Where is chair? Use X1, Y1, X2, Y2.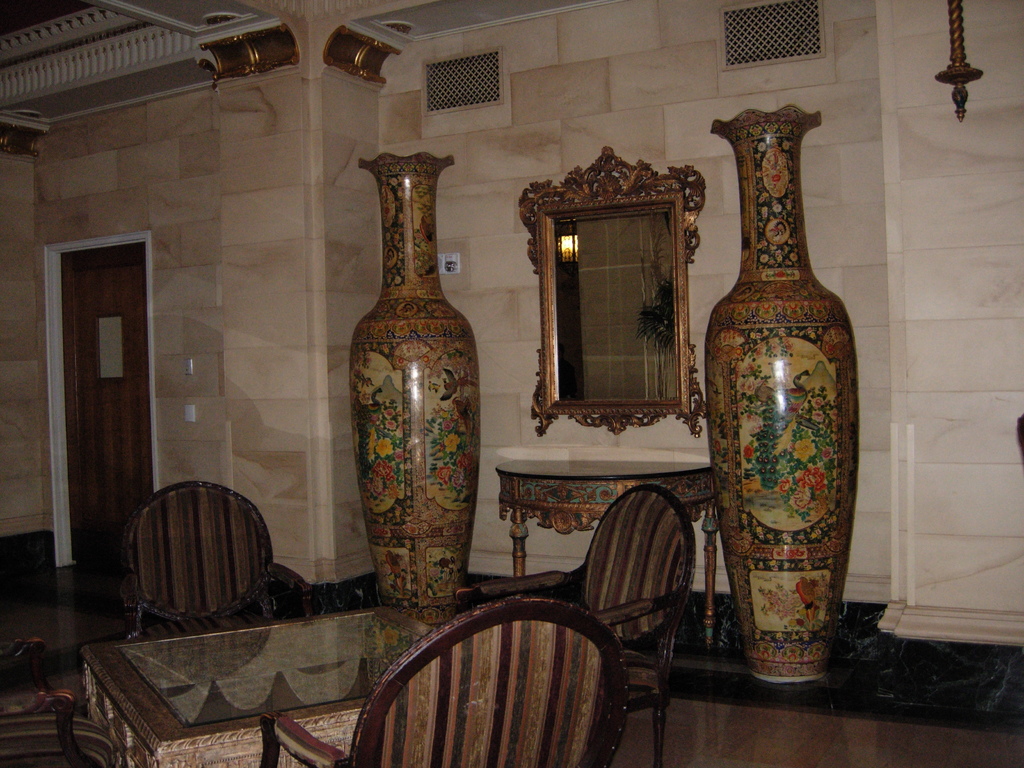
0, 631, 132, 767.
